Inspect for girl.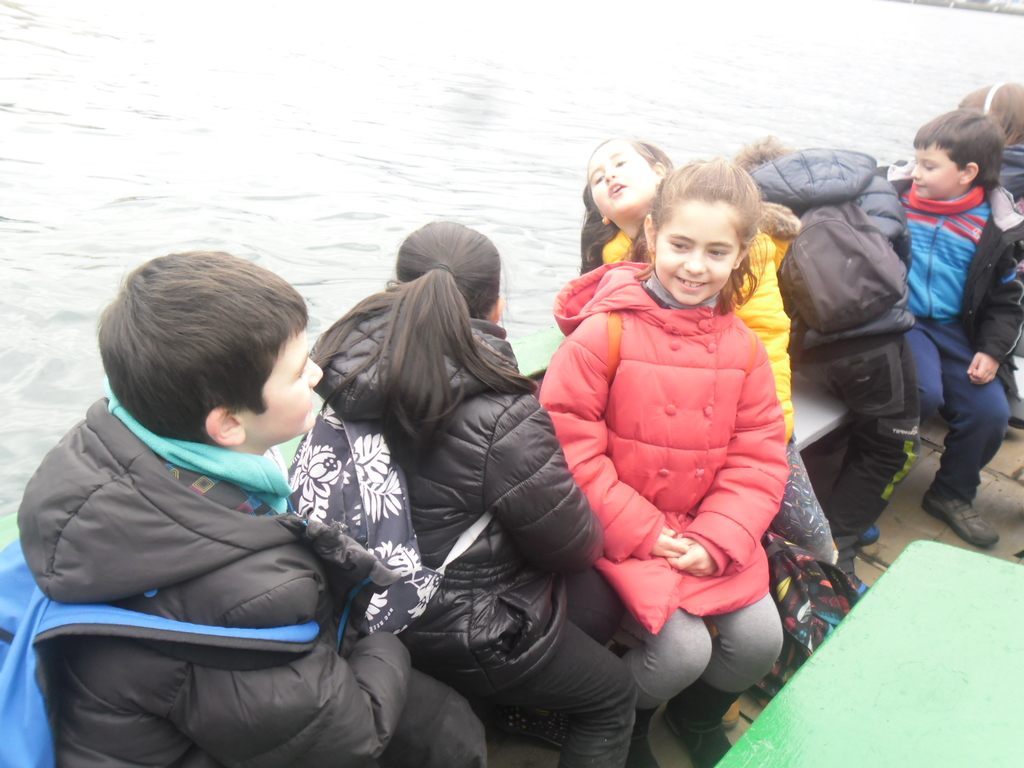
Inspection: <box>308,220,640,767</box>.
